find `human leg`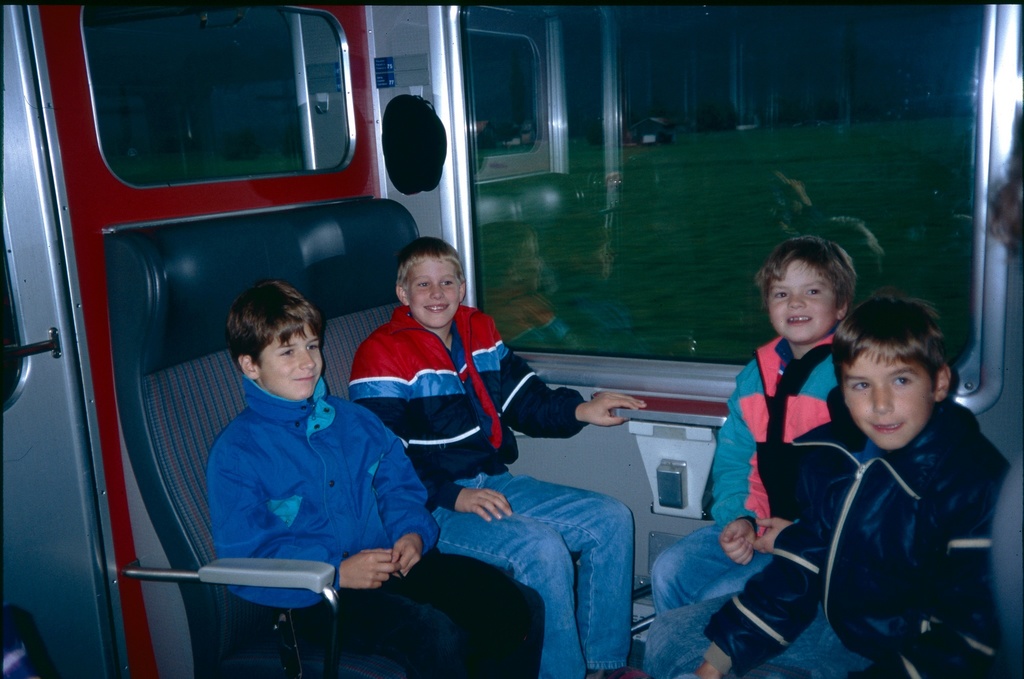
crop(648, 525, 766, 617)
